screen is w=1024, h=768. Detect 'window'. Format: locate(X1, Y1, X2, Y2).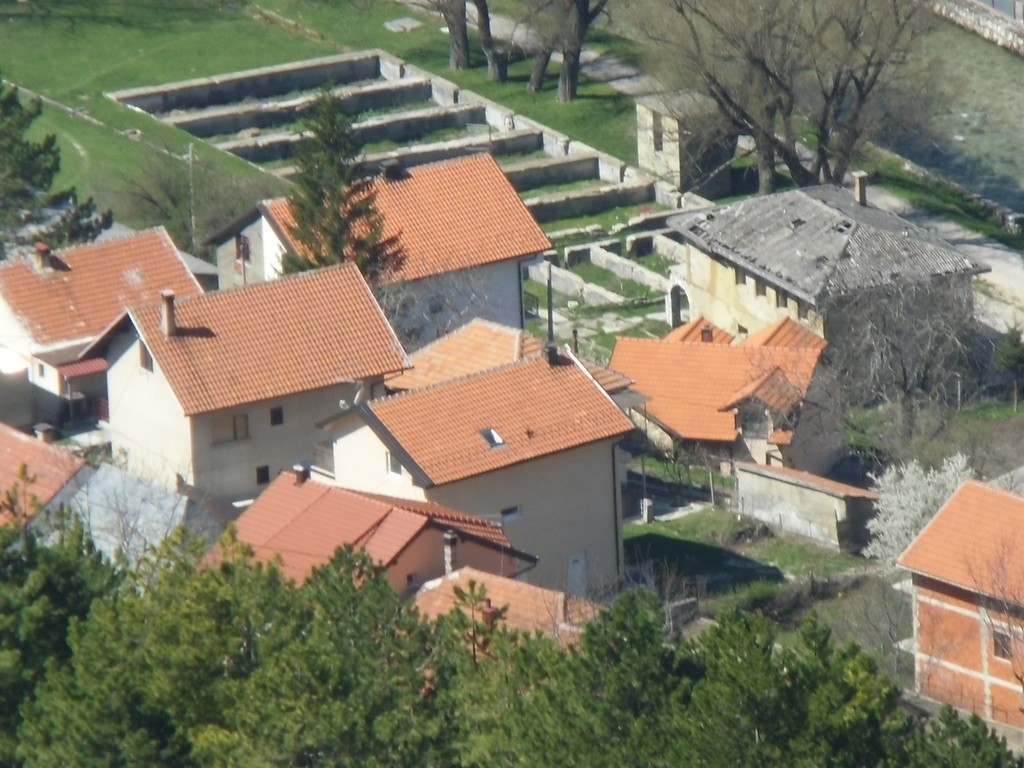
locate(988, 634, 1012, 659).
